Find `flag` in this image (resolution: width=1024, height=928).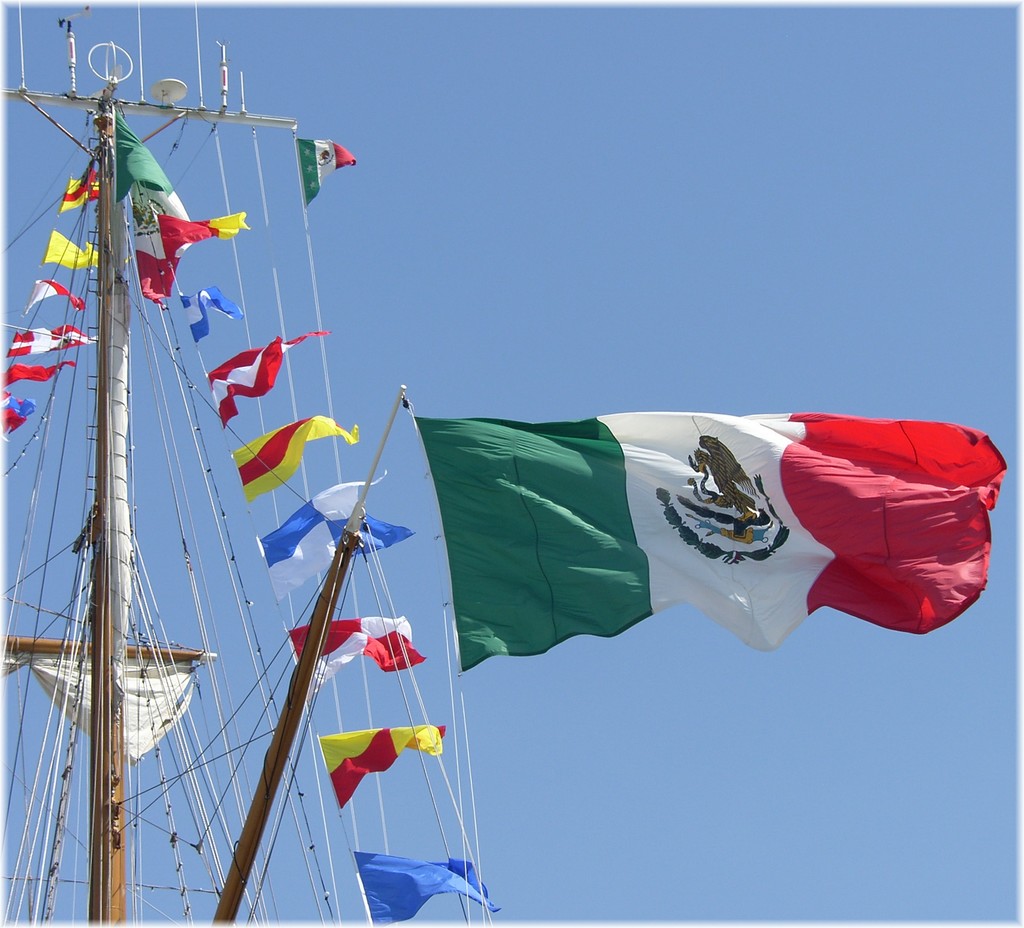
[x1=355, y1=845, x2=502, y2=927].
